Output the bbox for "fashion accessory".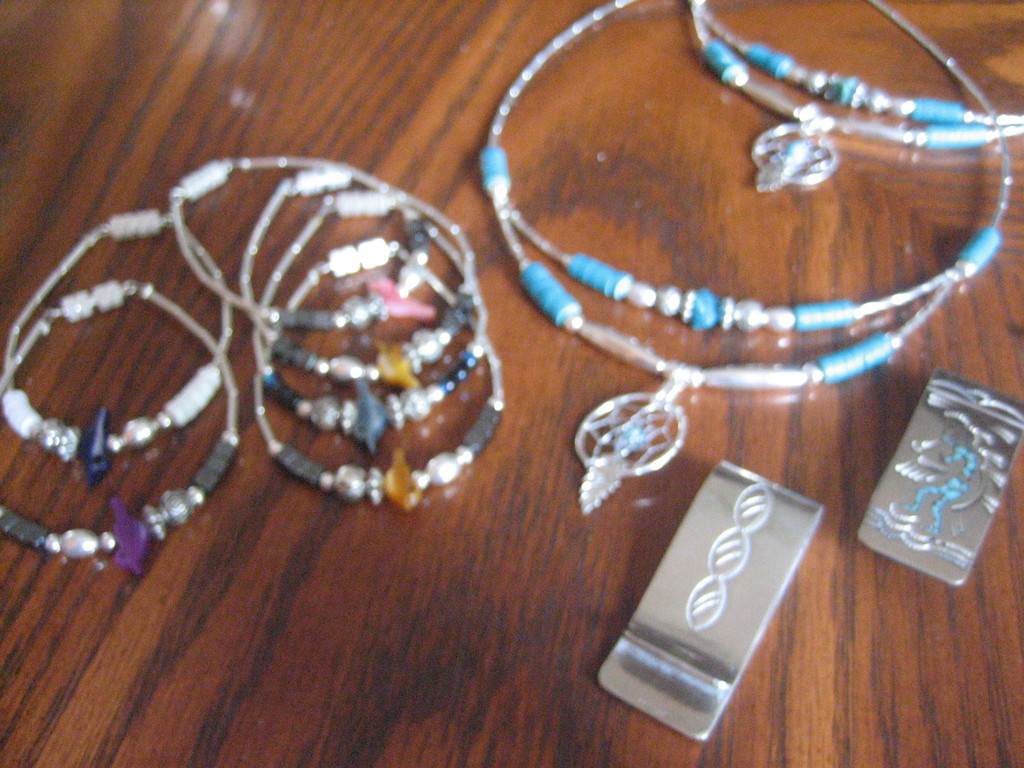
BBox(479, 0, 1023, 515).
